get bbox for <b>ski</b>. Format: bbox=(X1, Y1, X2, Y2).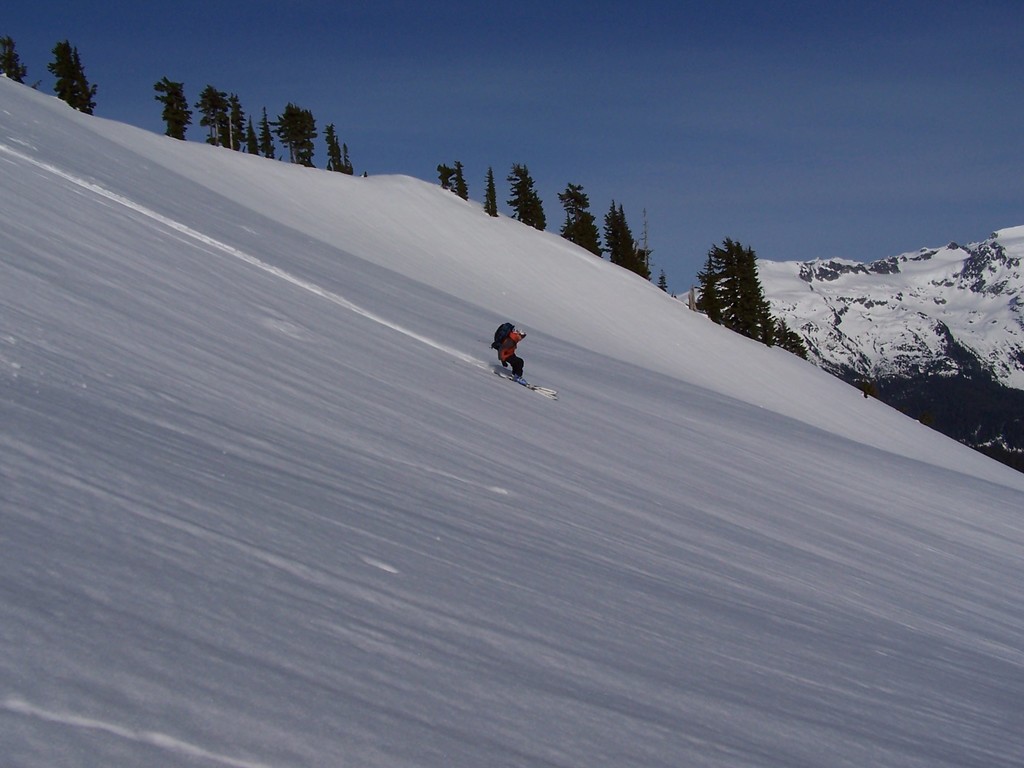
bbox=(466, 352, 569, 410).
